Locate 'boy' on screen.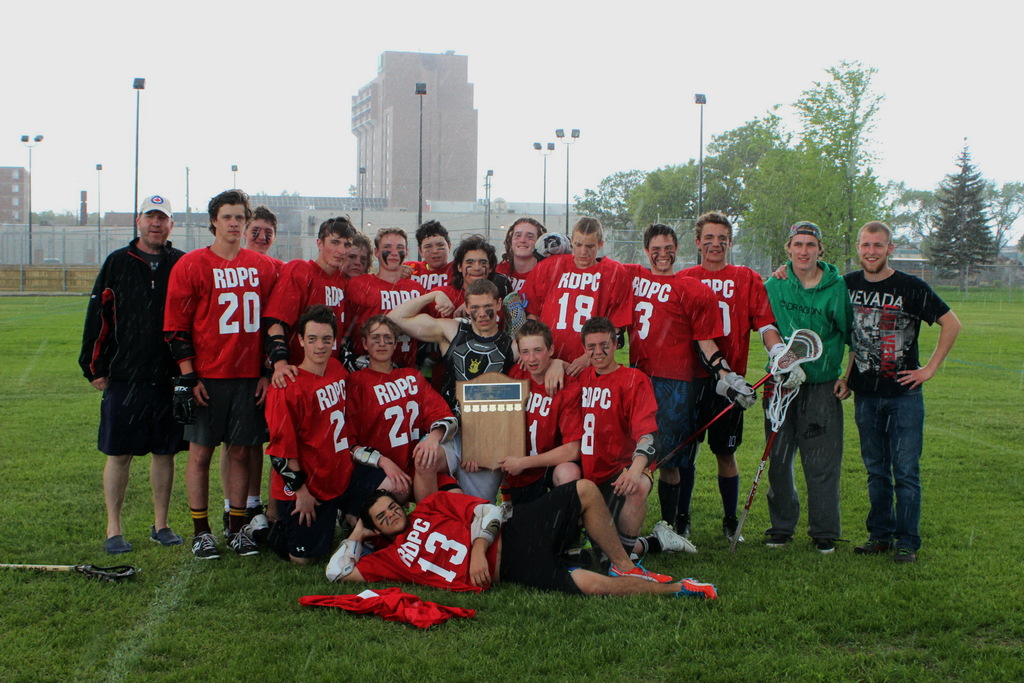
On screen at 769:223:963:562.
